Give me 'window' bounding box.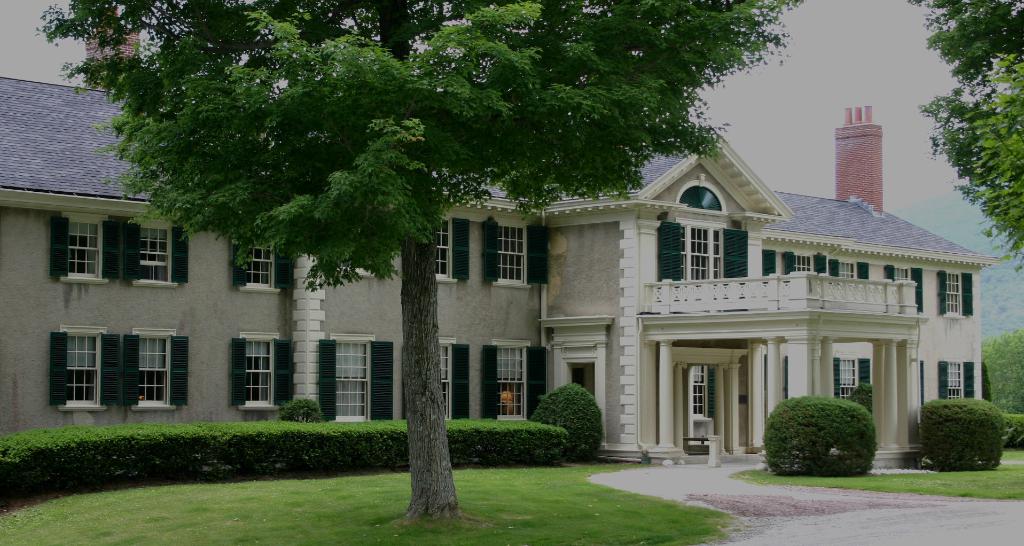
830/261/871/277.
